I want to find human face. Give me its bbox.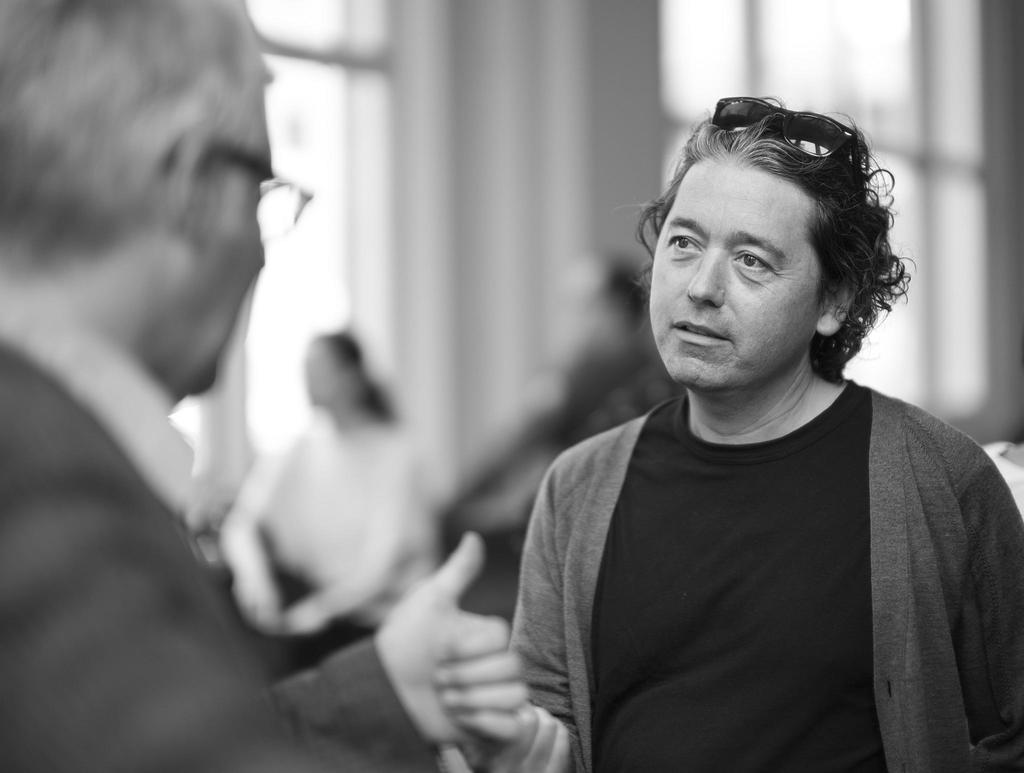
select_region(650, 166, 821, 389).
